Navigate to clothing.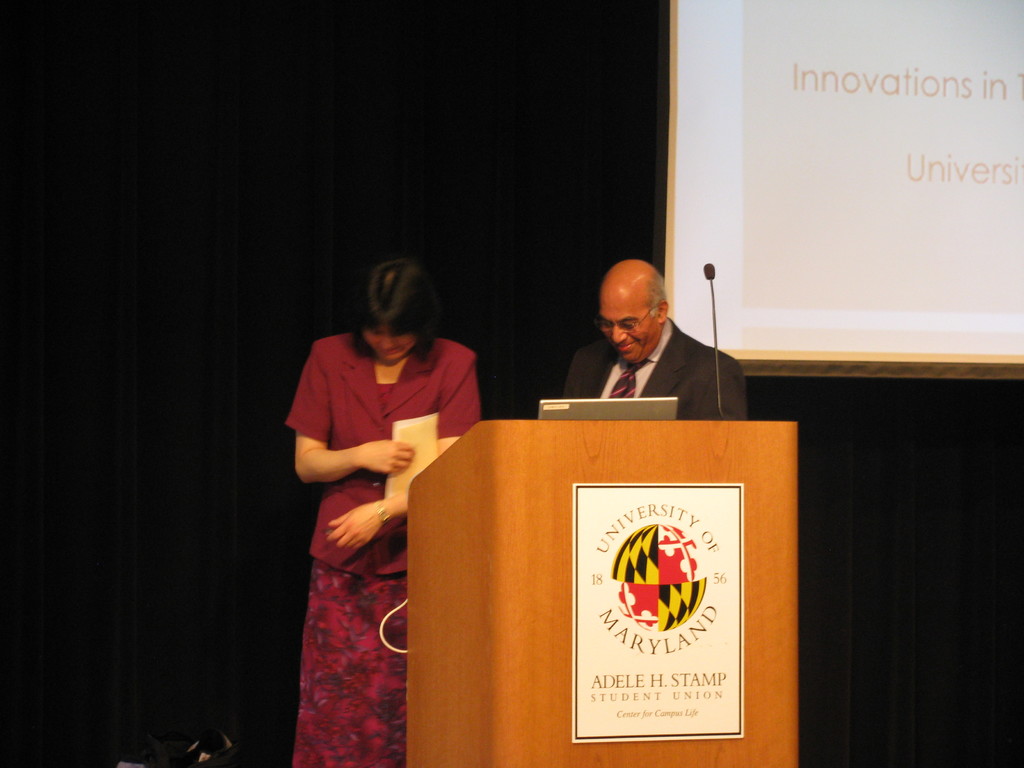
Navigation target: rect(555, 319, 741, 421).
